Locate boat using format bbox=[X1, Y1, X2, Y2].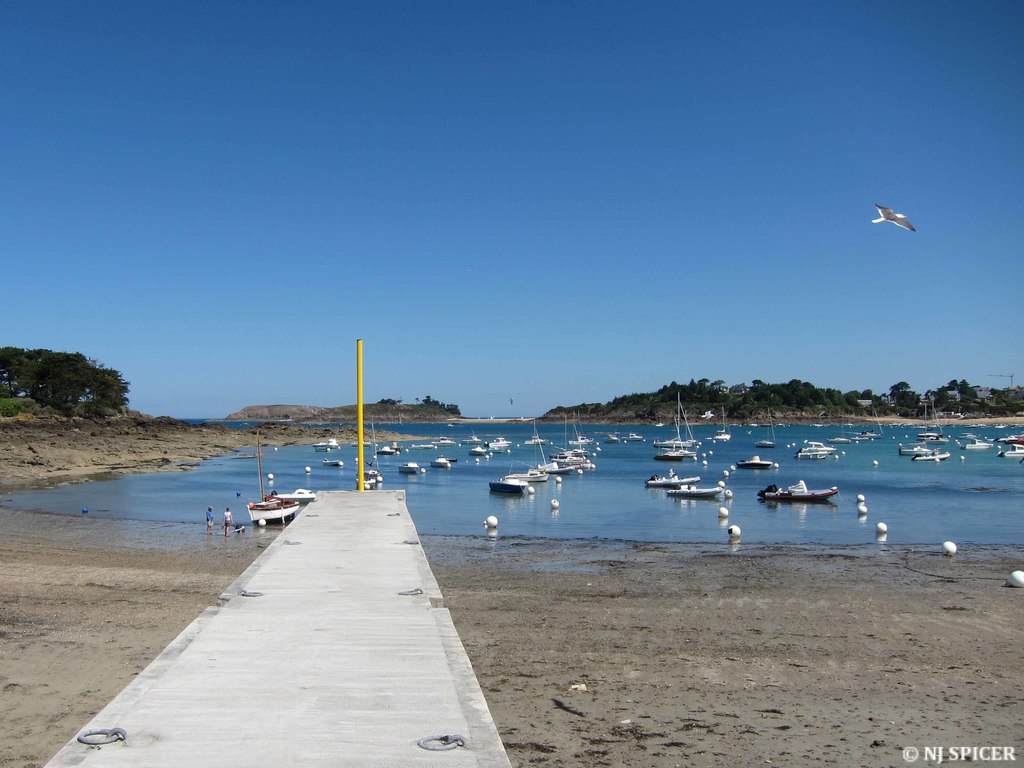
bbox=[268, 488, 318, 503].
